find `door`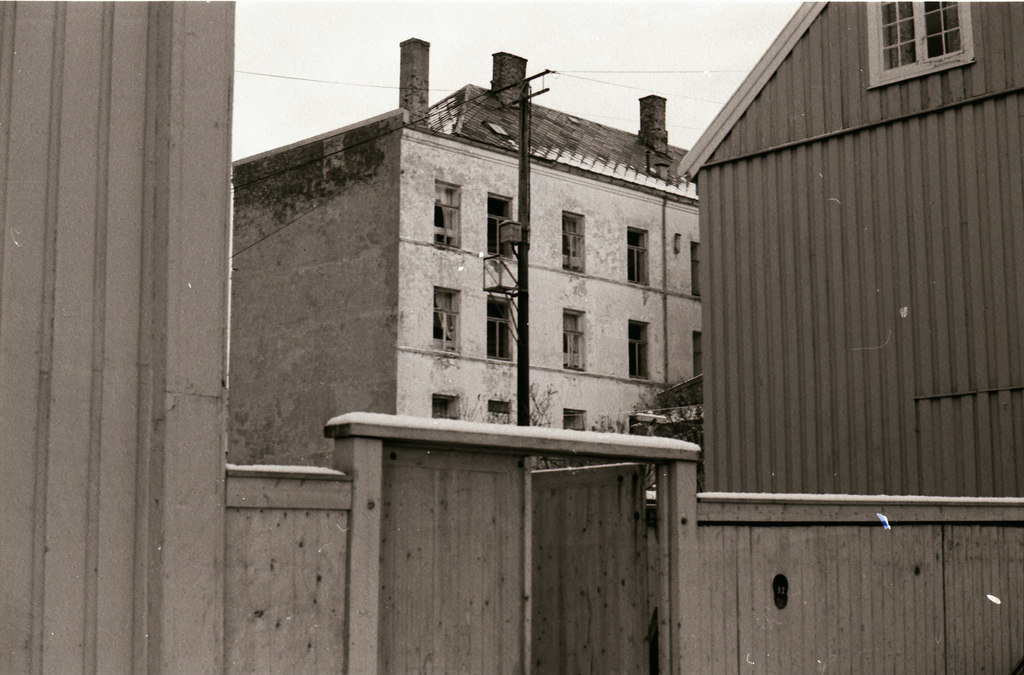
select_region(526, 465, 659, 674)
